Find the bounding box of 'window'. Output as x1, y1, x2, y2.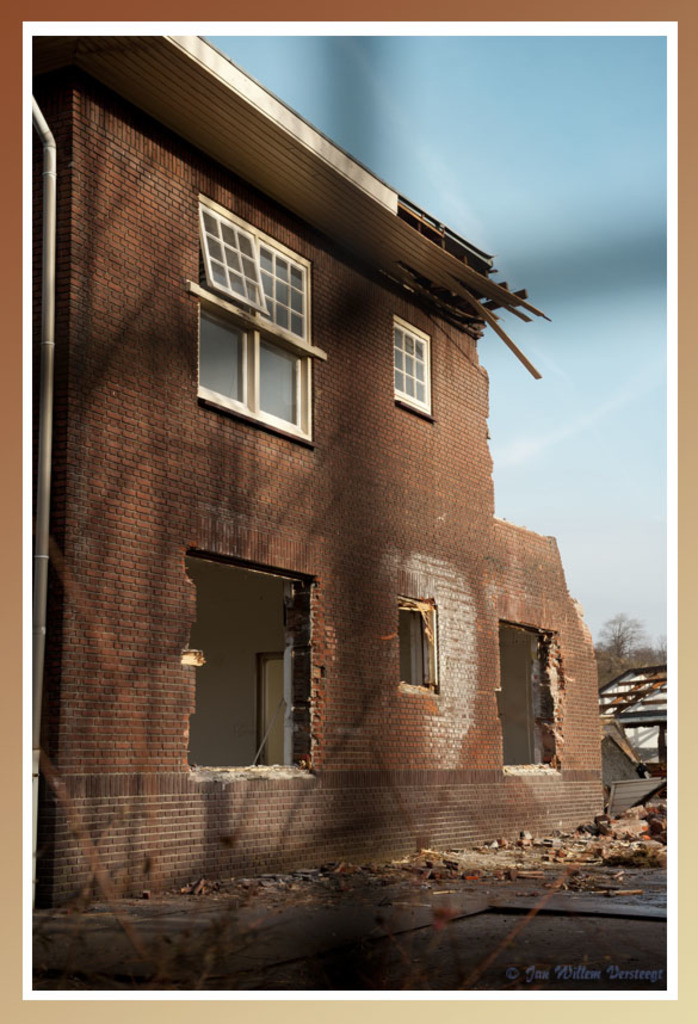
382, 313, 443, 420.
